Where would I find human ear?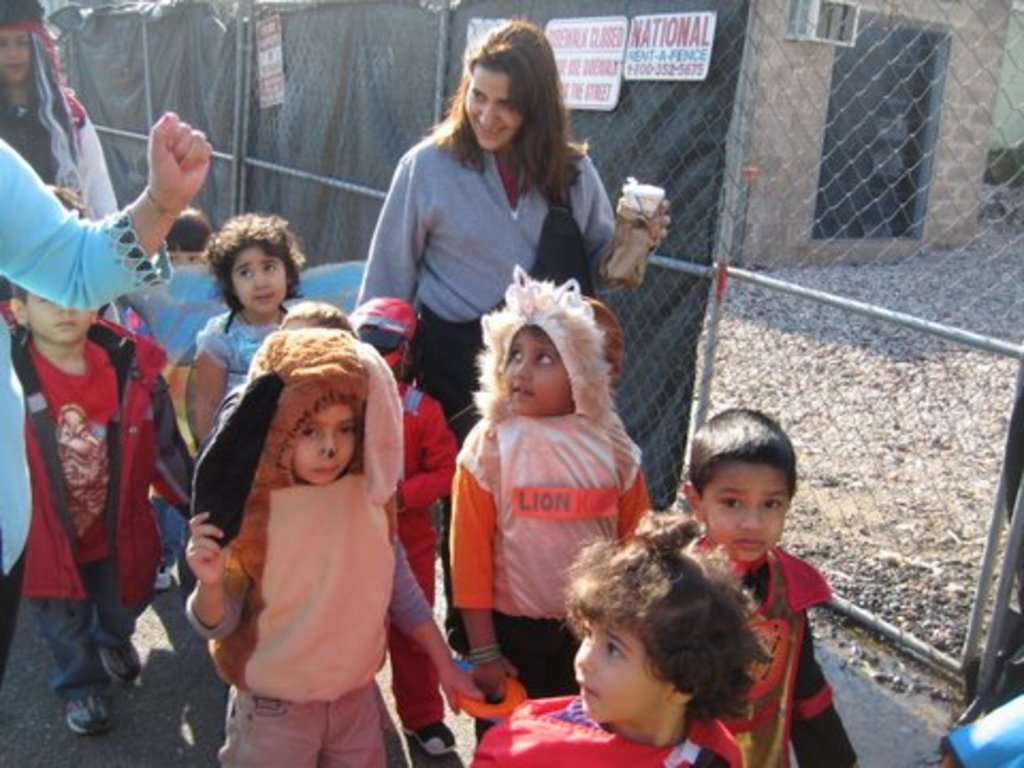
At locate(13, 299, 26, 324).
